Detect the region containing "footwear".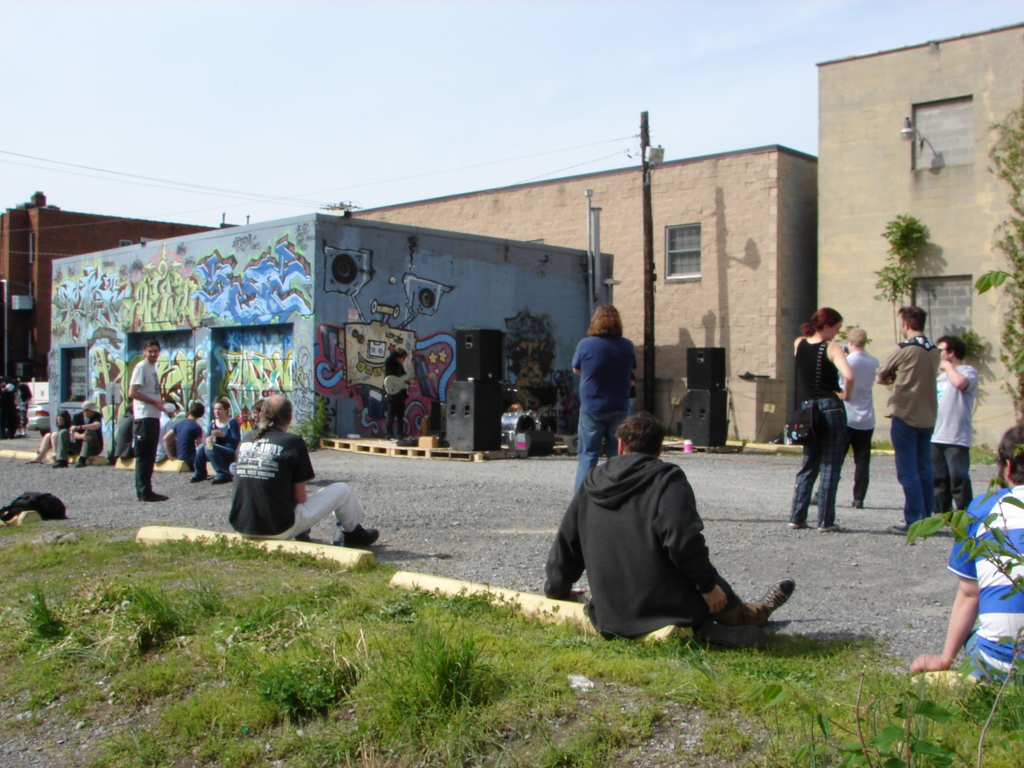
box=[189, 474, 205, 483].
